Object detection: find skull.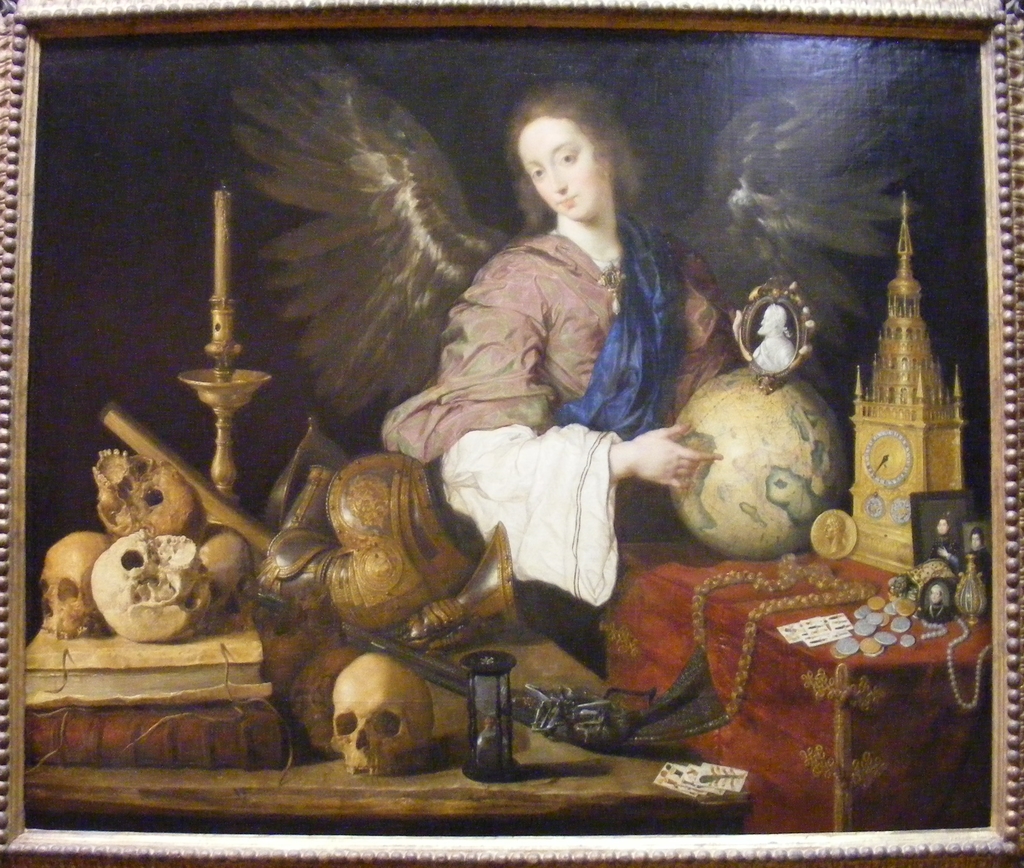
select_region(93, 533, 212, 642).
